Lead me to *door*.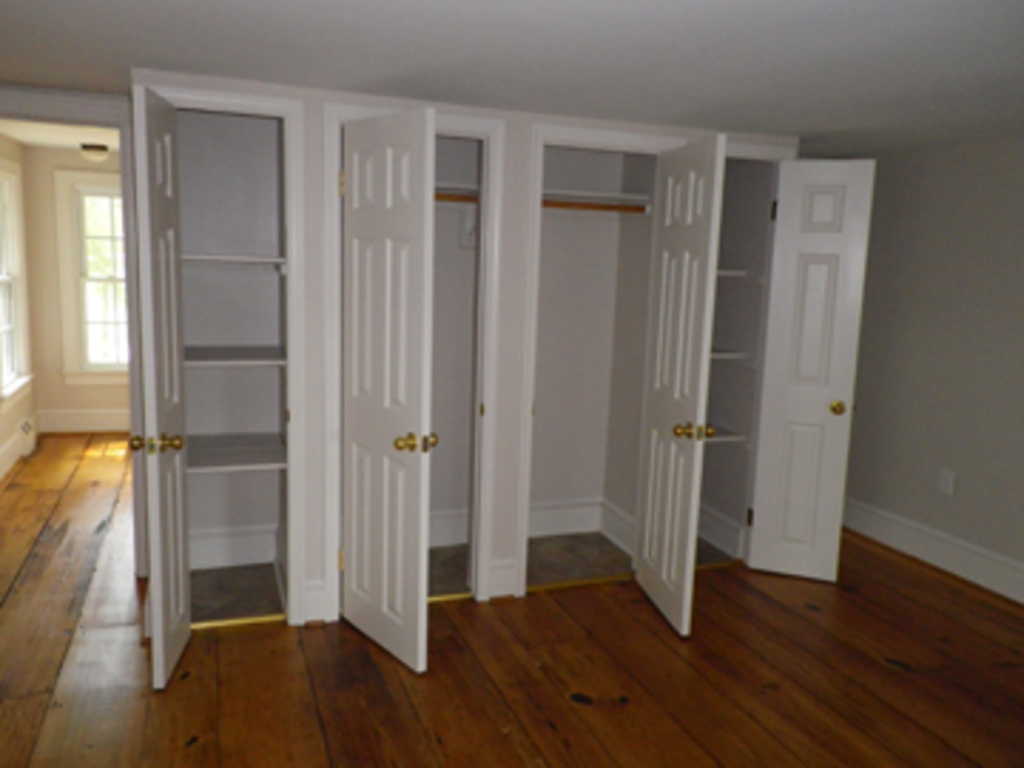
Lead to (680,137,865,637).
